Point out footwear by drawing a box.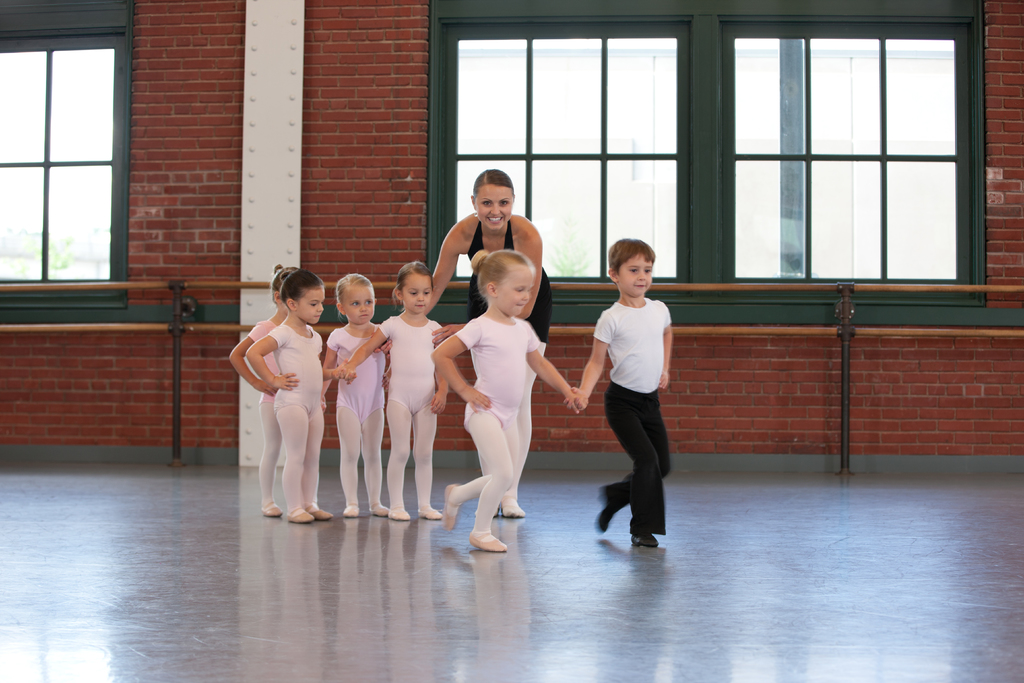
(309, 509, 332, 518).
